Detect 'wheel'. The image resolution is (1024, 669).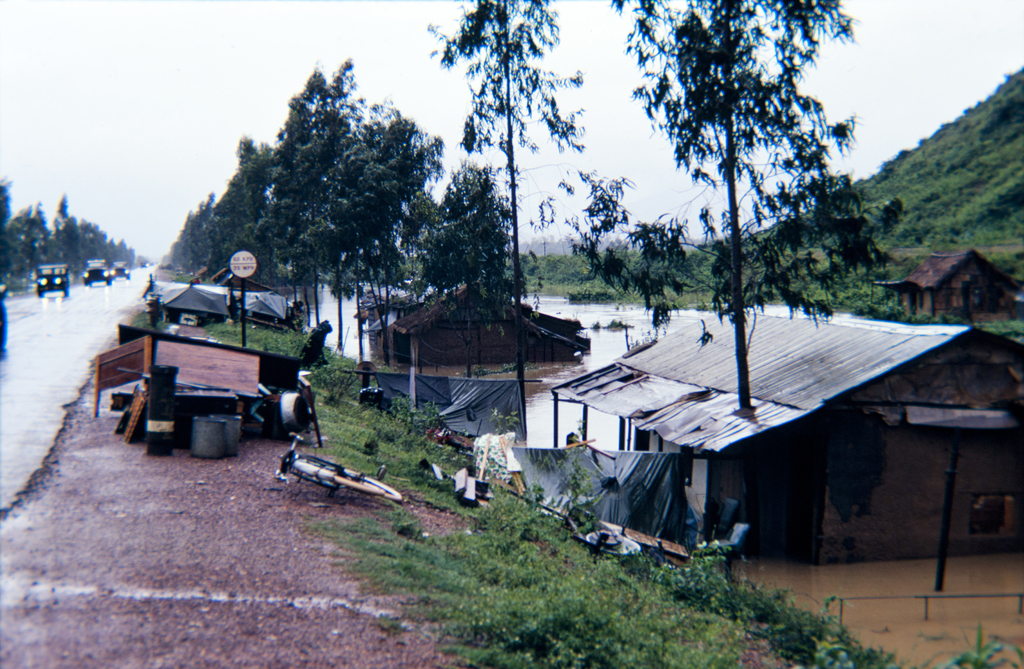
pyautogui.locateOnScreen(319, 466, 404, 504).
